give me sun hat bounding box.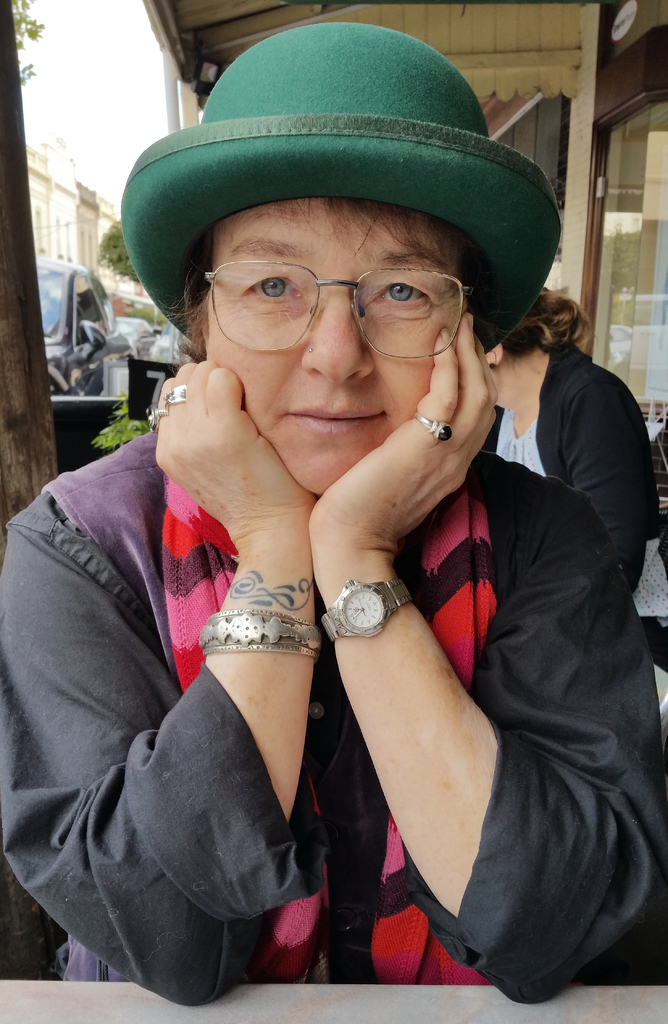
BBox(111, 20, 566, 364).
